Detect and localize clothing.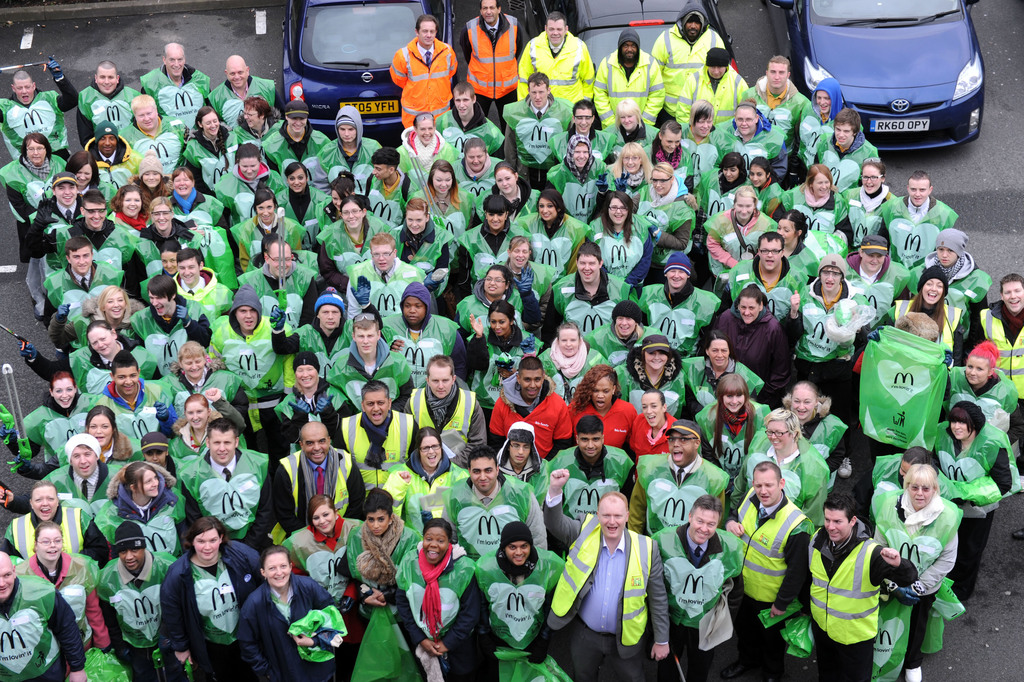
Localized at <region>314, 220, 397, 259</region>.
